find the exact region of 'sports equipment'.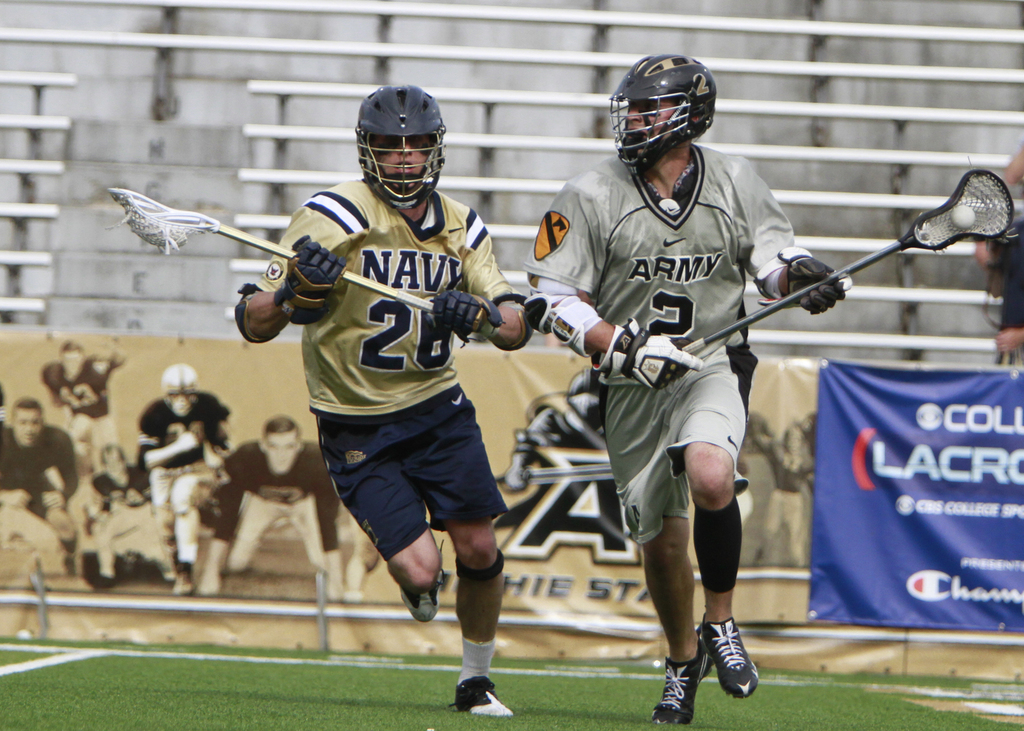
Exact region: select_region(590, 313, 705, 393).
